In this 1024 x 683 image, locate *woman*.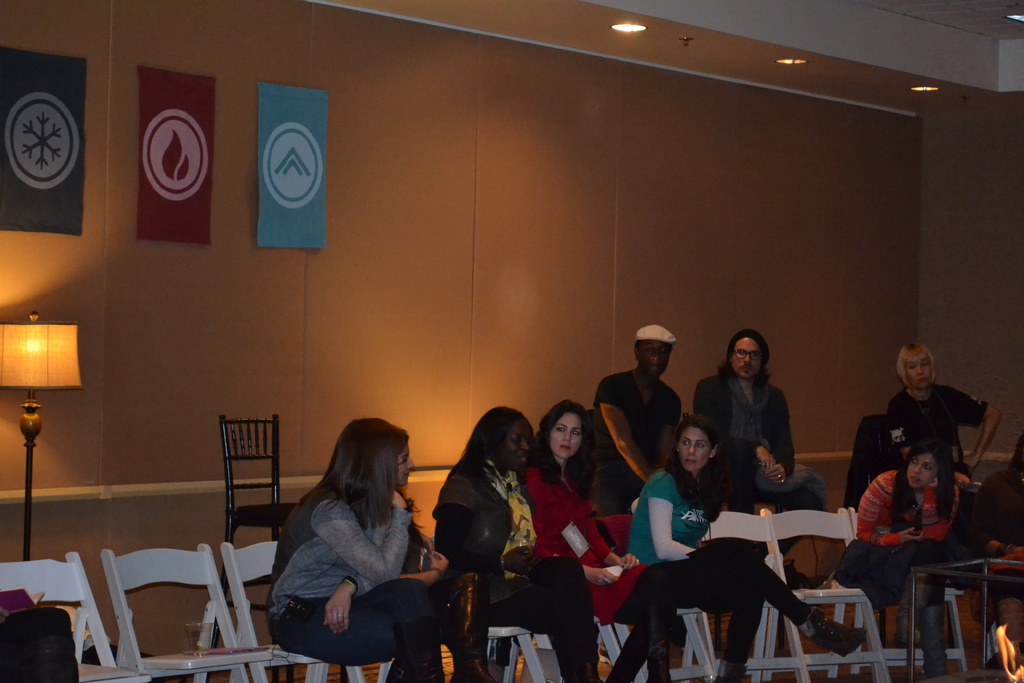
Bounding box: region(268, 417, 442, 674).
